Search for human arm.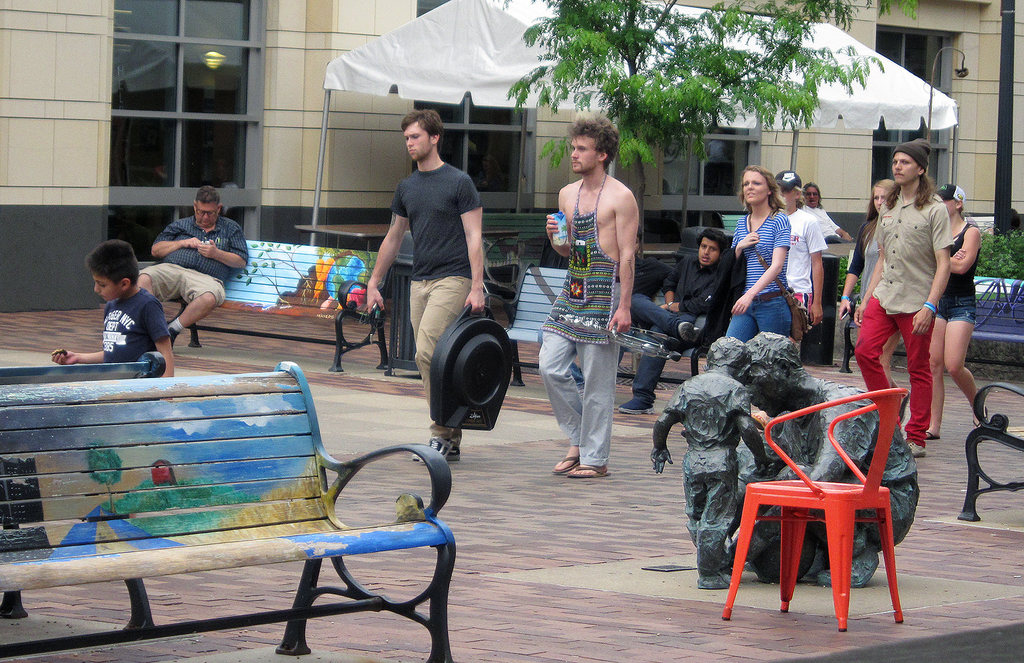
Found at box=[146, 300, 174, 379].
